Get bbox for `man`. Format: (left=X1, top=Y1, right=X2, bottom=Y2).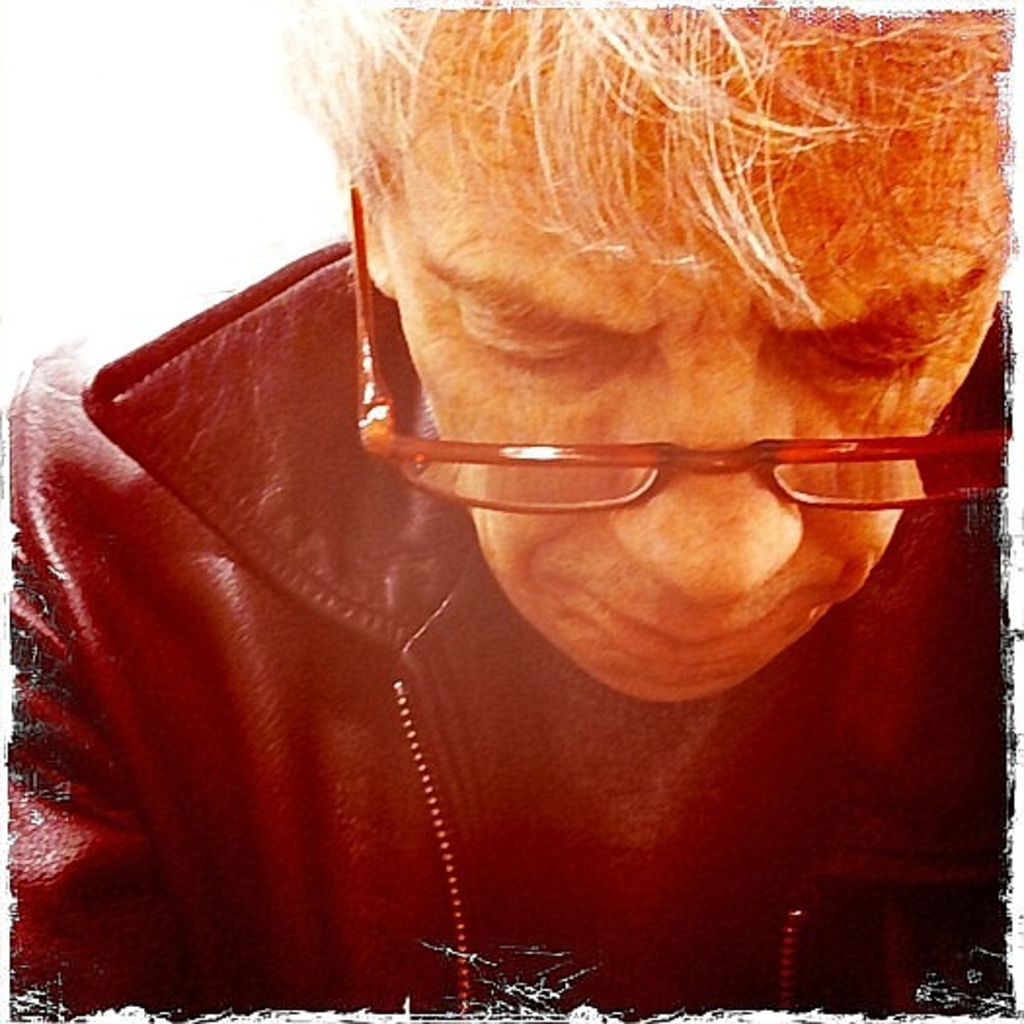
(left=0, top=0, right=1023, bottom=1023).
